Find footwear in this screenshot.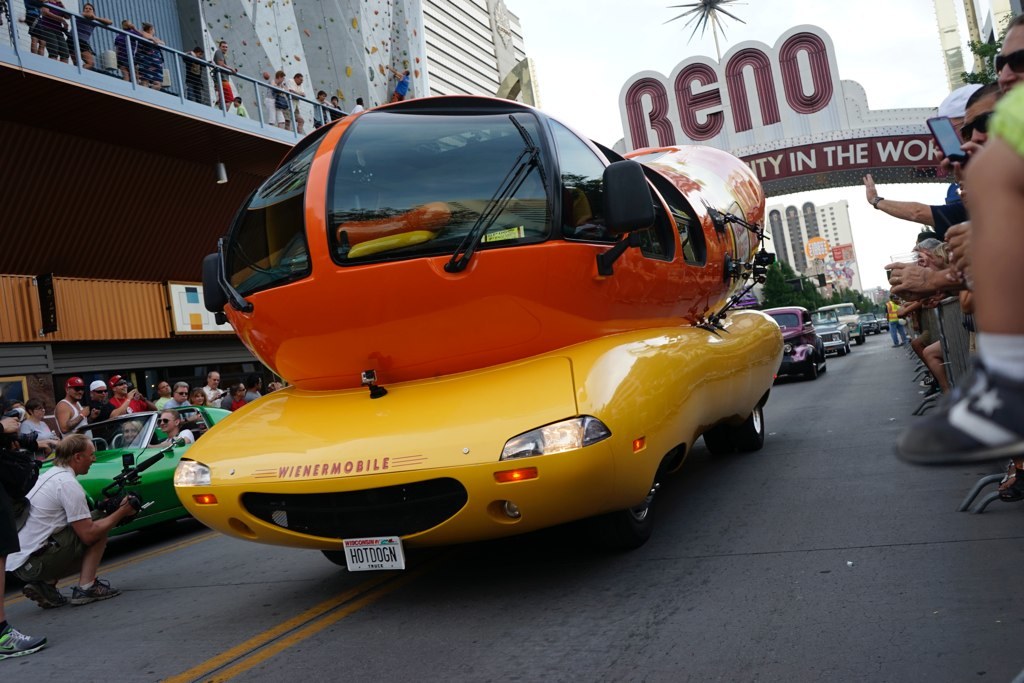
The bounding box for footwear is rect(0, 627, 47, 660).
